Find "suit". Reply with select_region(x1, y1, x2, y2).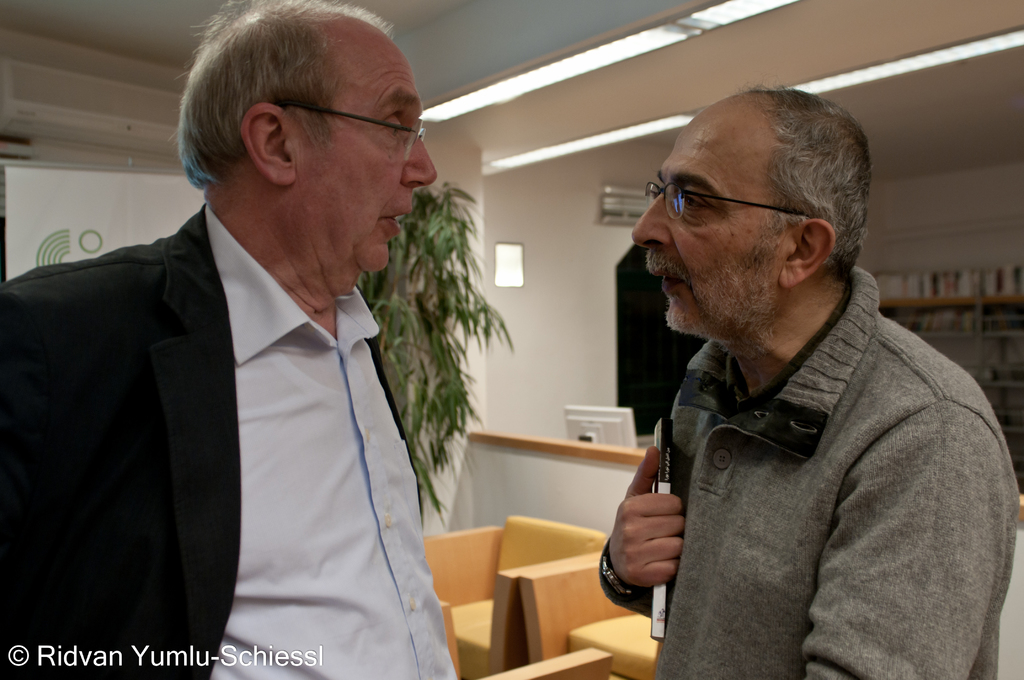
select_region(0, 200, 472, 679).
